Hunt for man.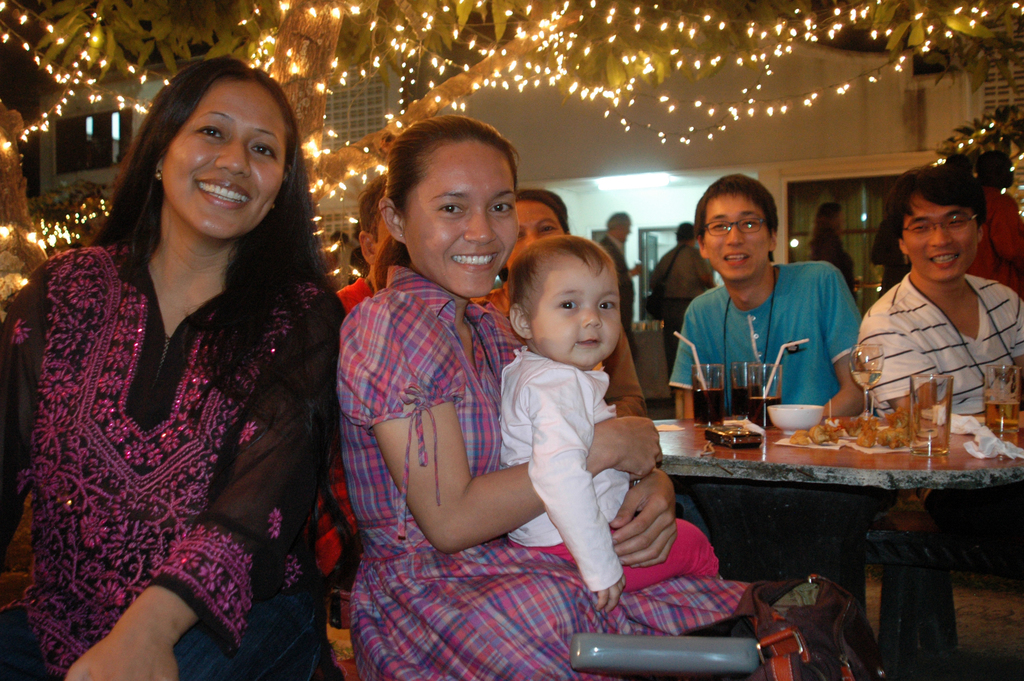
Hunted down at 845,158,1023,569.
